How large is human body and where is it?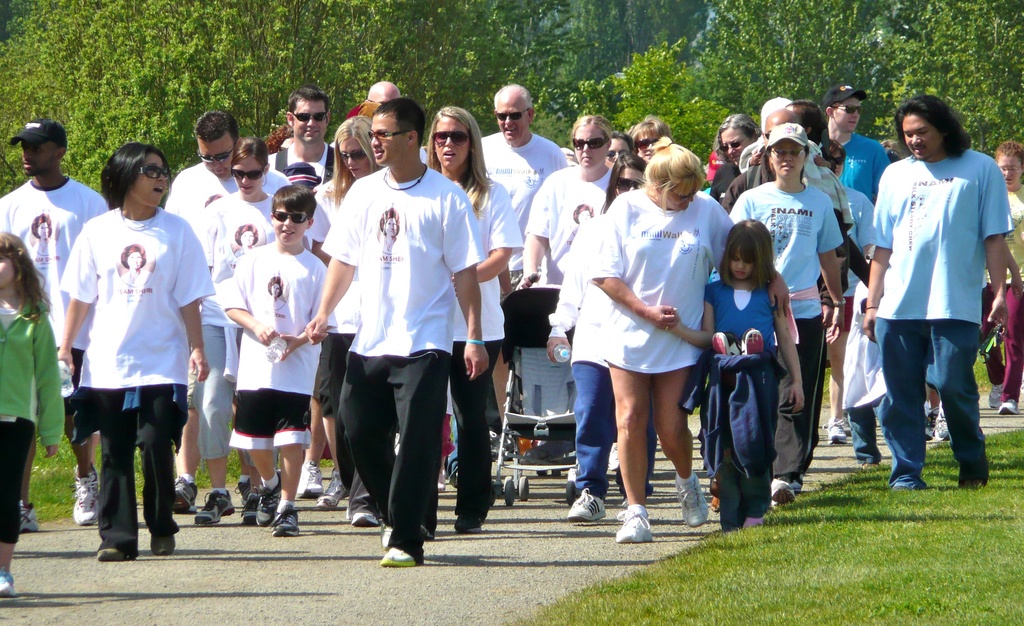
Bounding box: l=606, t=135, r=643, b=166.
